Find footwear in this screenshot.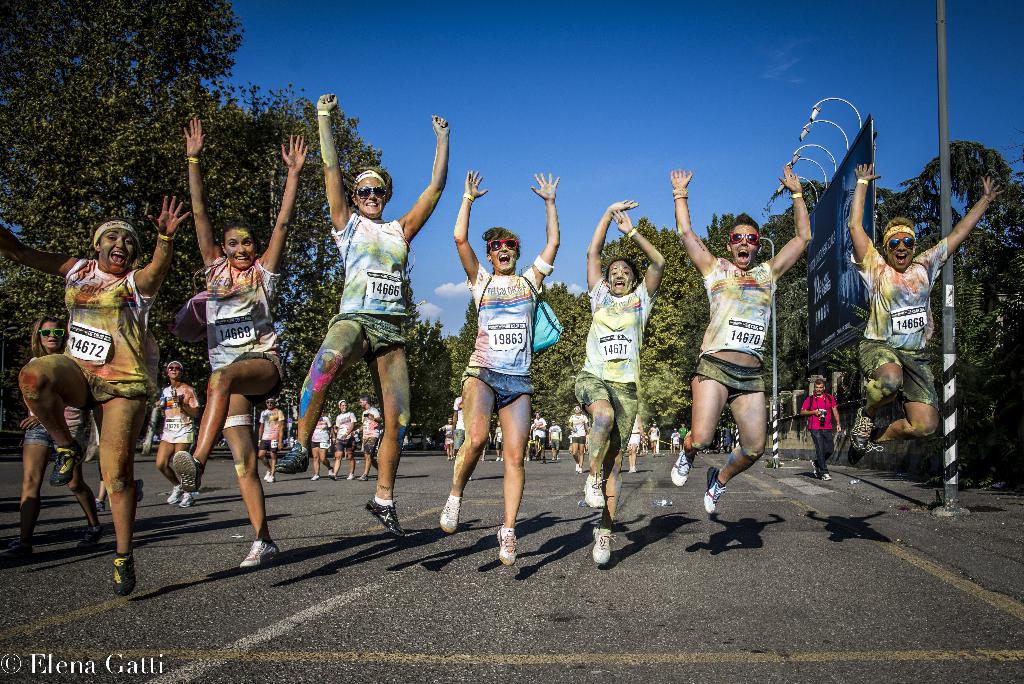
The bounding box for footwear is {"x1": 309, "y1": 472, "x2": 321, "y2": 483}.
